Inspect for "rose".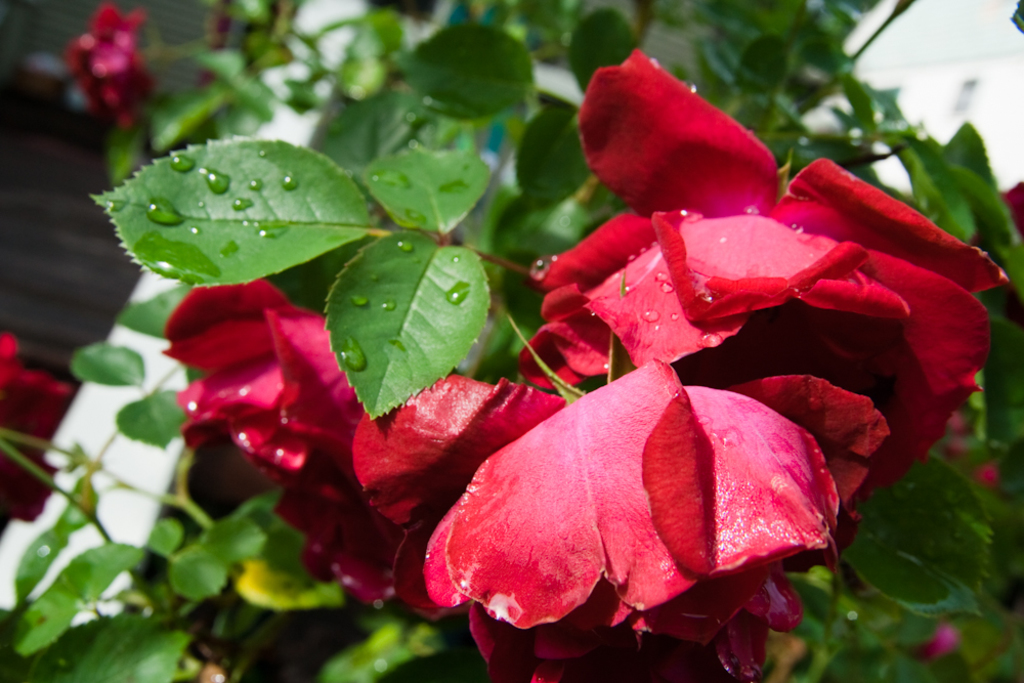
Inspection: <region>428, 358, 888, 682</region>.
